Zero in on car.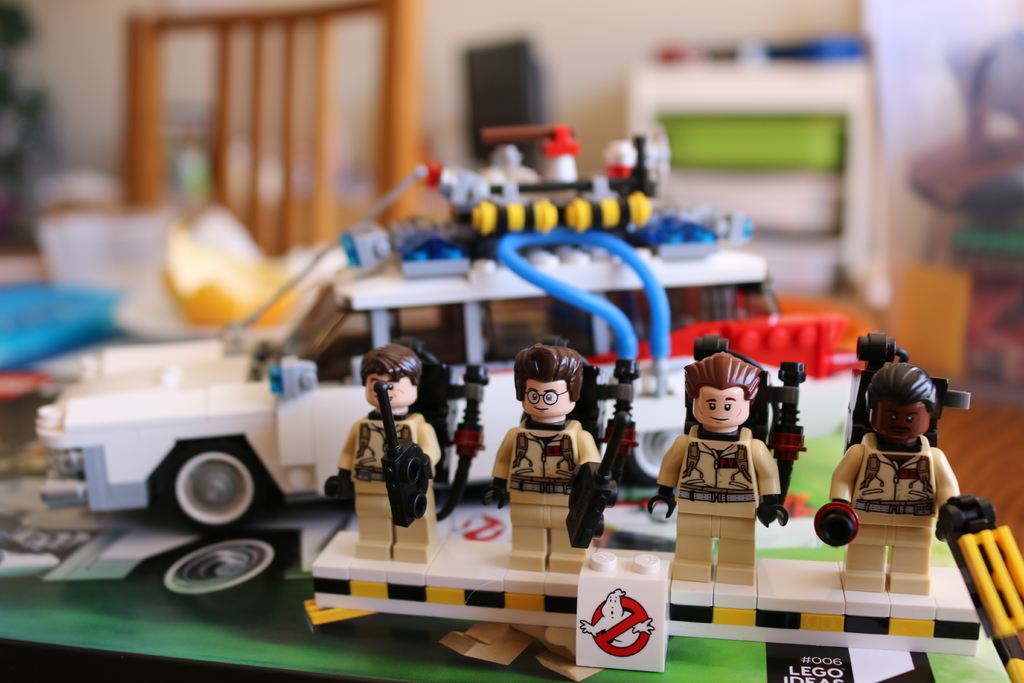
Zeroed in: box(35, 122, 770, 533).
